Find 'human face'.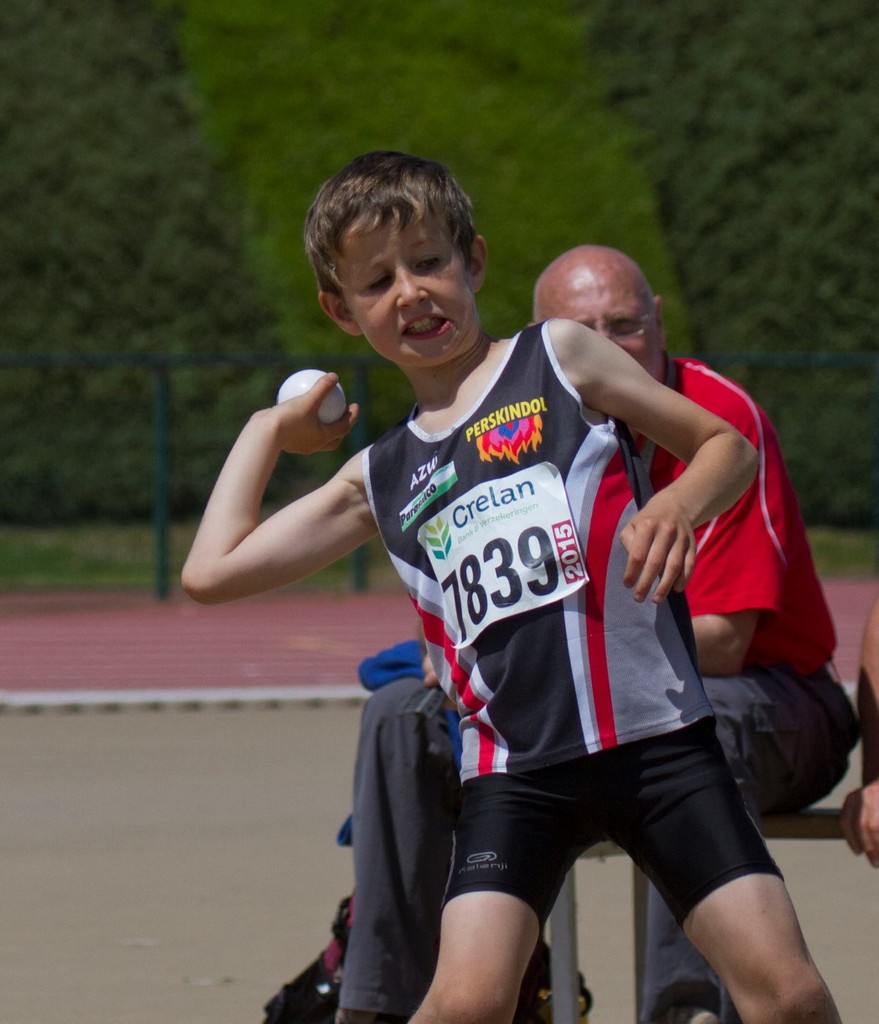
(350, 208, 473, 374).
